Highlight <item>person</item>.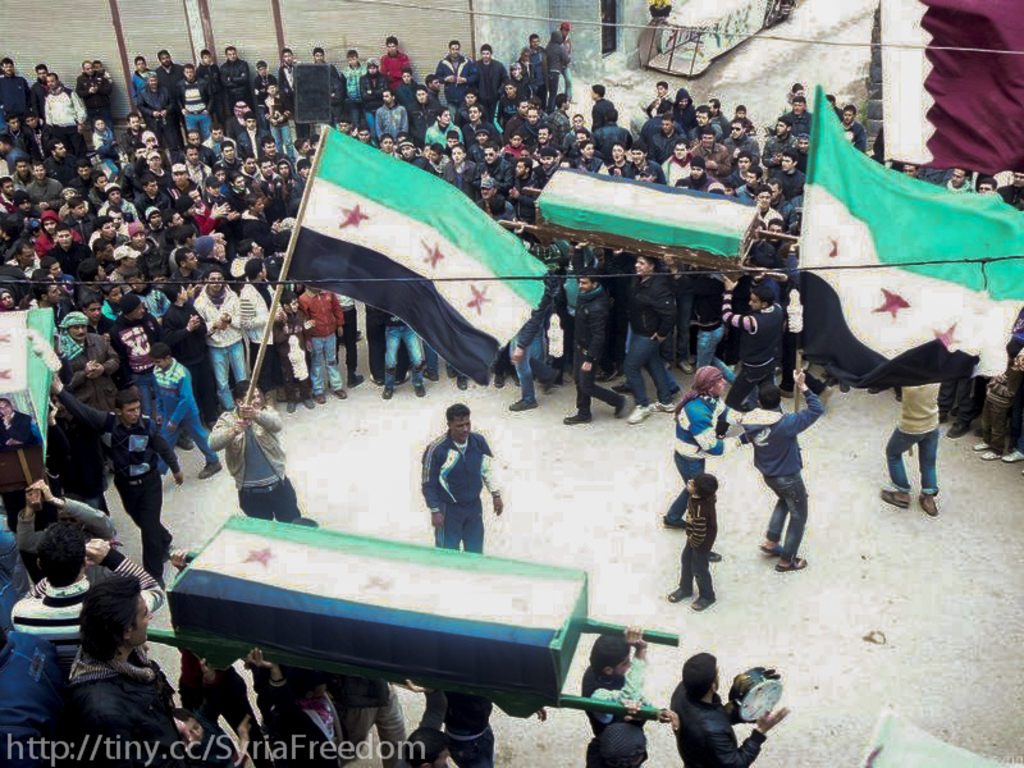
Highlighted region: box=[581, 621, 657, 736].
